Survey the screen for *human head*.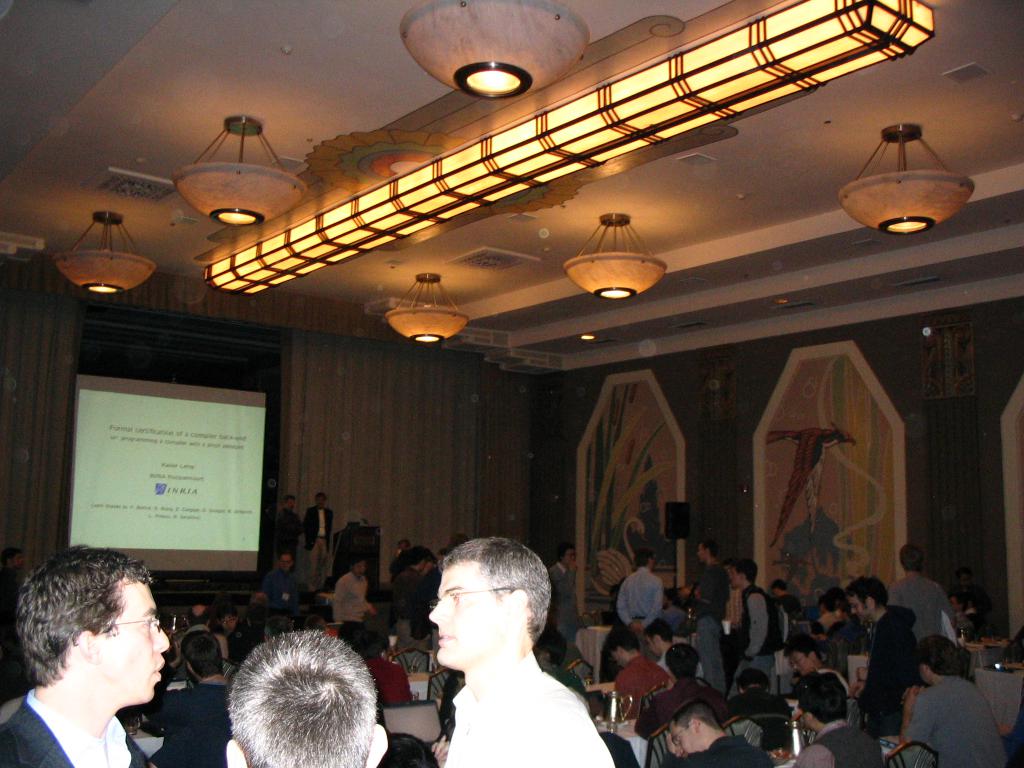
Survey found: (609,622,643,664).
